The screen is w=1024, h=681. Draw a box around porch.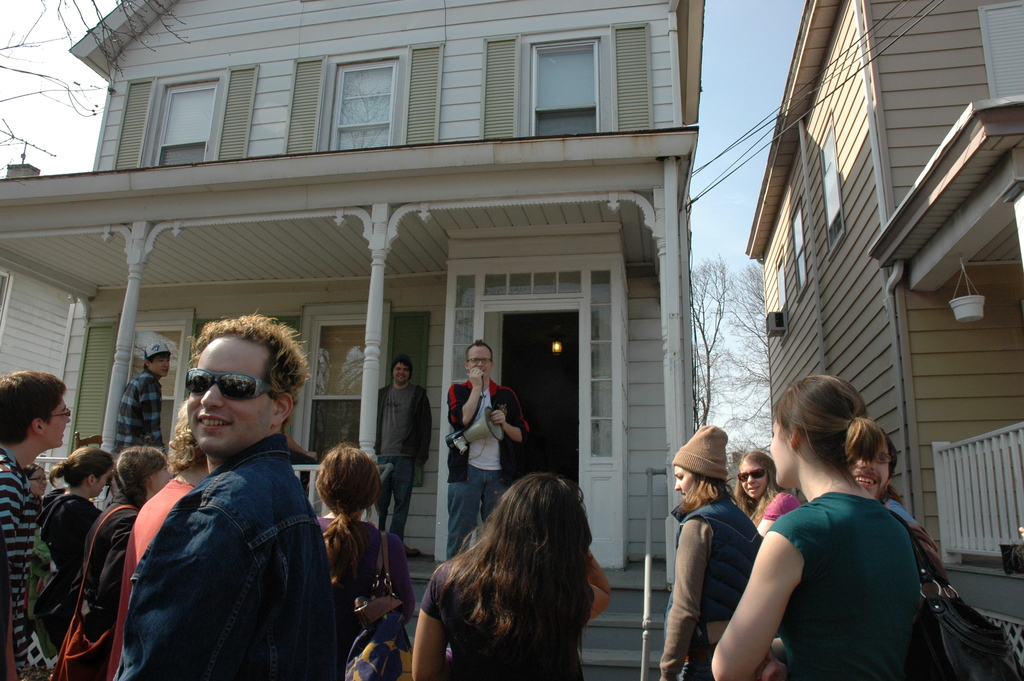
x1=911, y1=392, x2=1023, y2=634.
